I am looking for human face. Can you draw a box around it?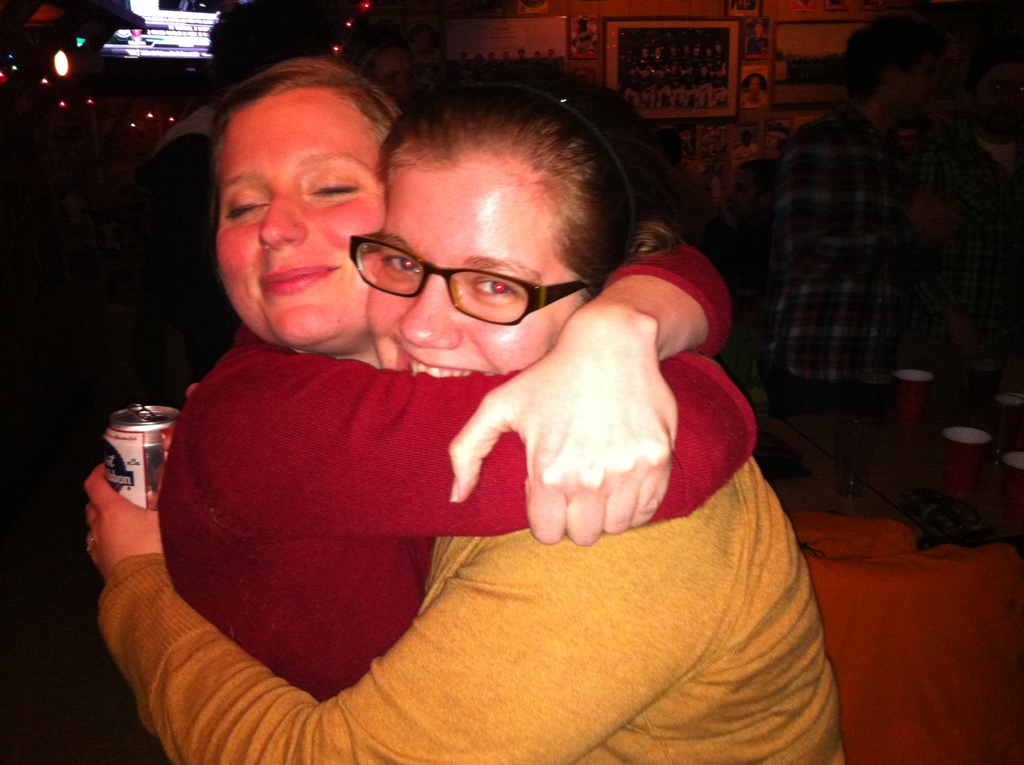
Sure, the bounding box is 365:154:576:383.
